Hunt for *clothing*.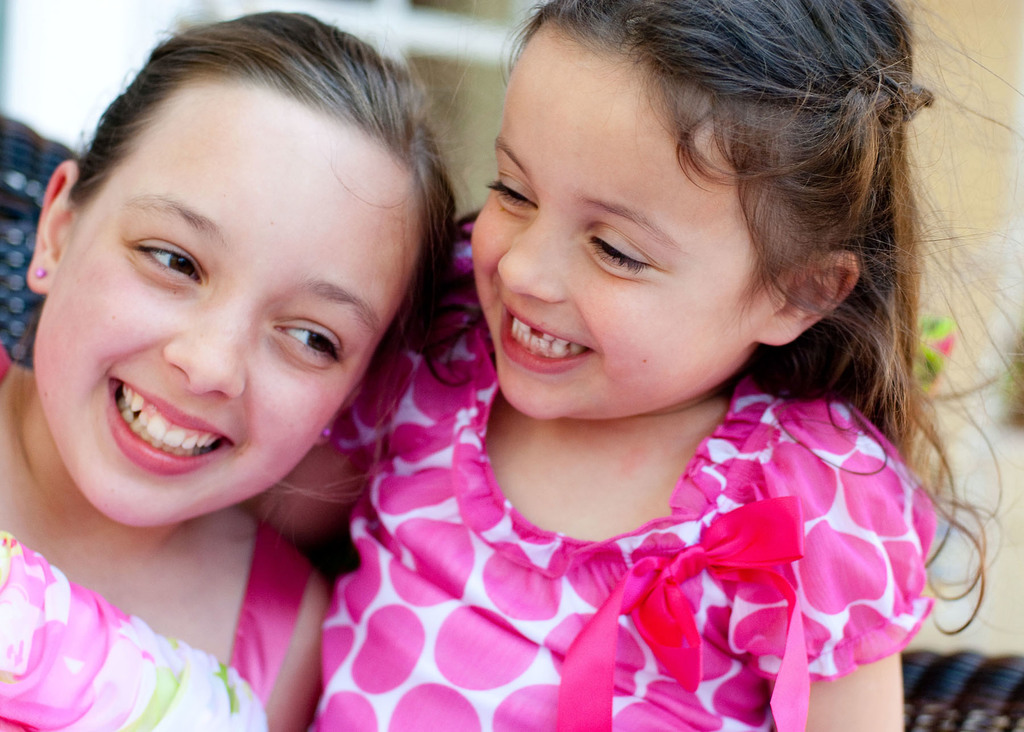
Hunted down at locate(0, 345, 312, 731).
